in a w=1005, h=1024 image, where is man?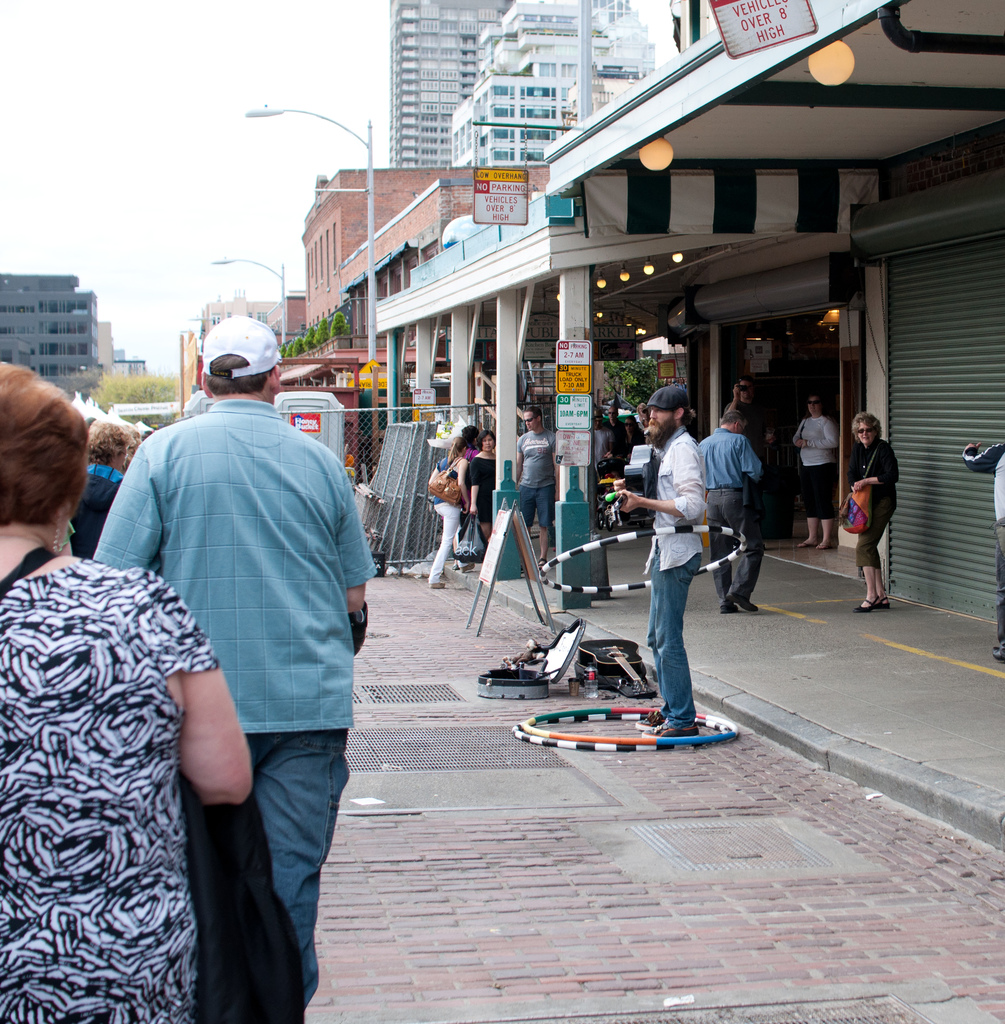
select_region(723, 375, 774, 451).
